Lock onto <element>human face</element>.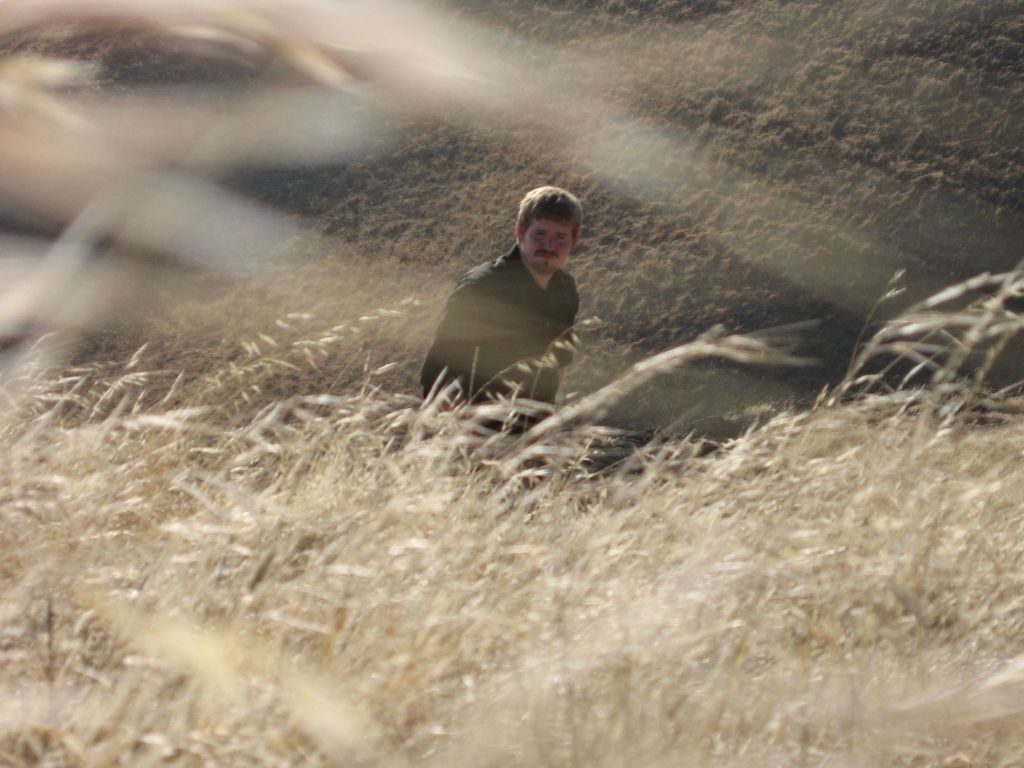
Locked: (521,216,575,274).
